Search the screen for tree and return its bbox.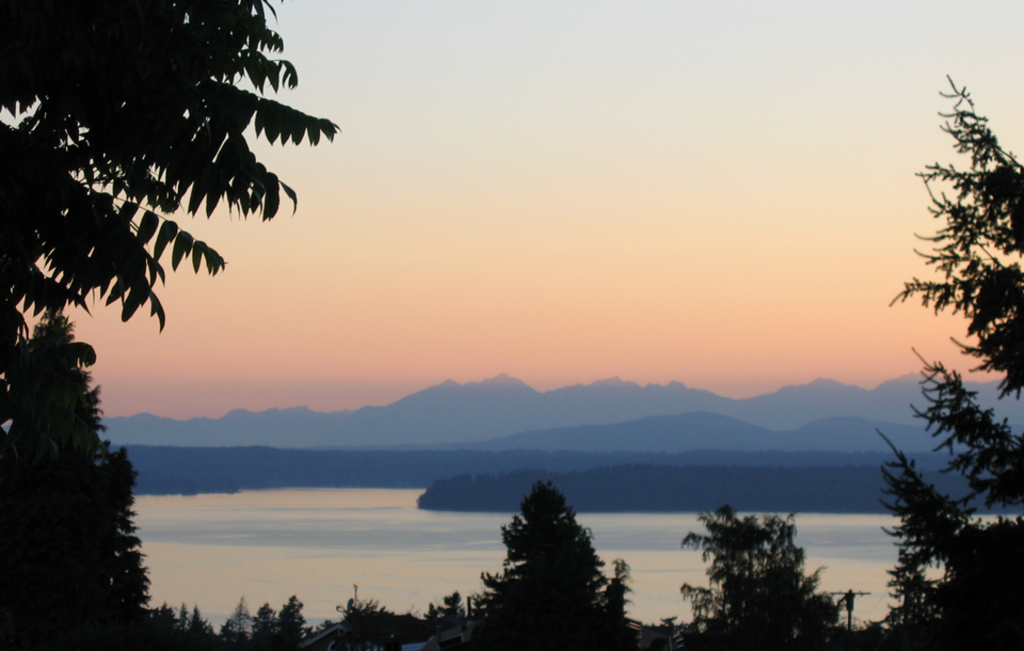
Found: box(875, 58, 1018, 616).
